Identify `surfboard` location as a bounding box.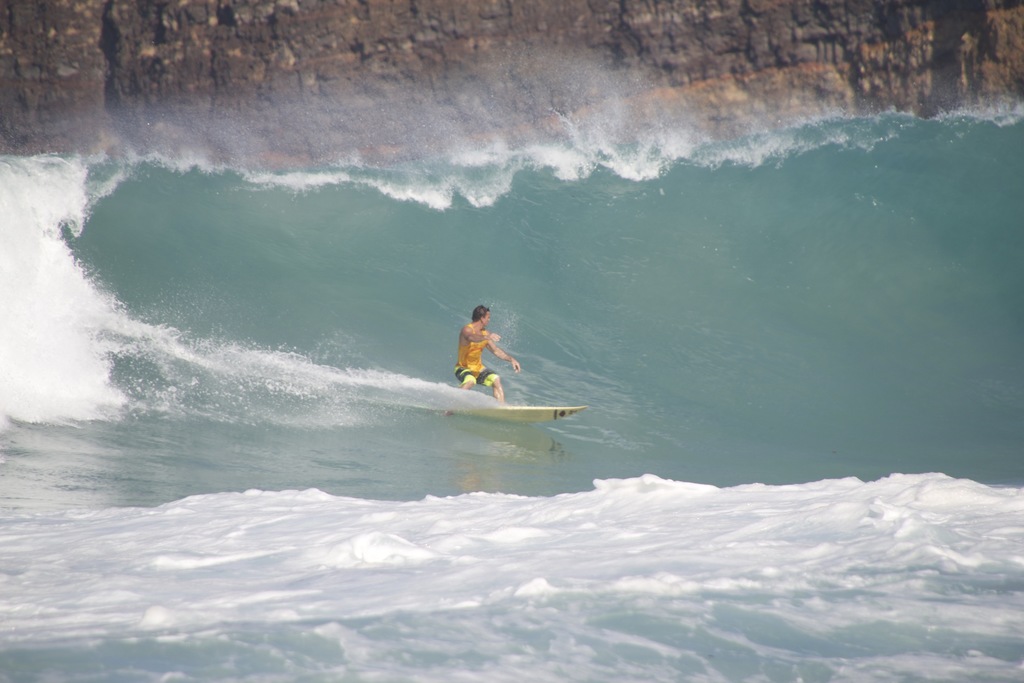
left=483, top=401, right=588, bottom=426.
